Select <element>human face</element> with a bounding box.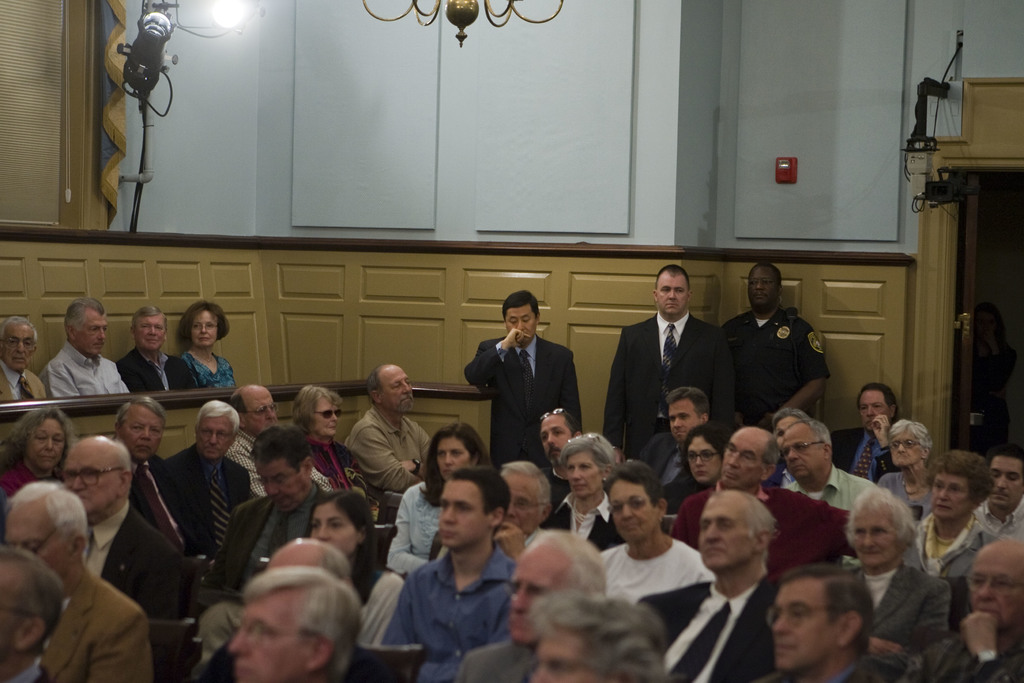
188/308/221/347.
